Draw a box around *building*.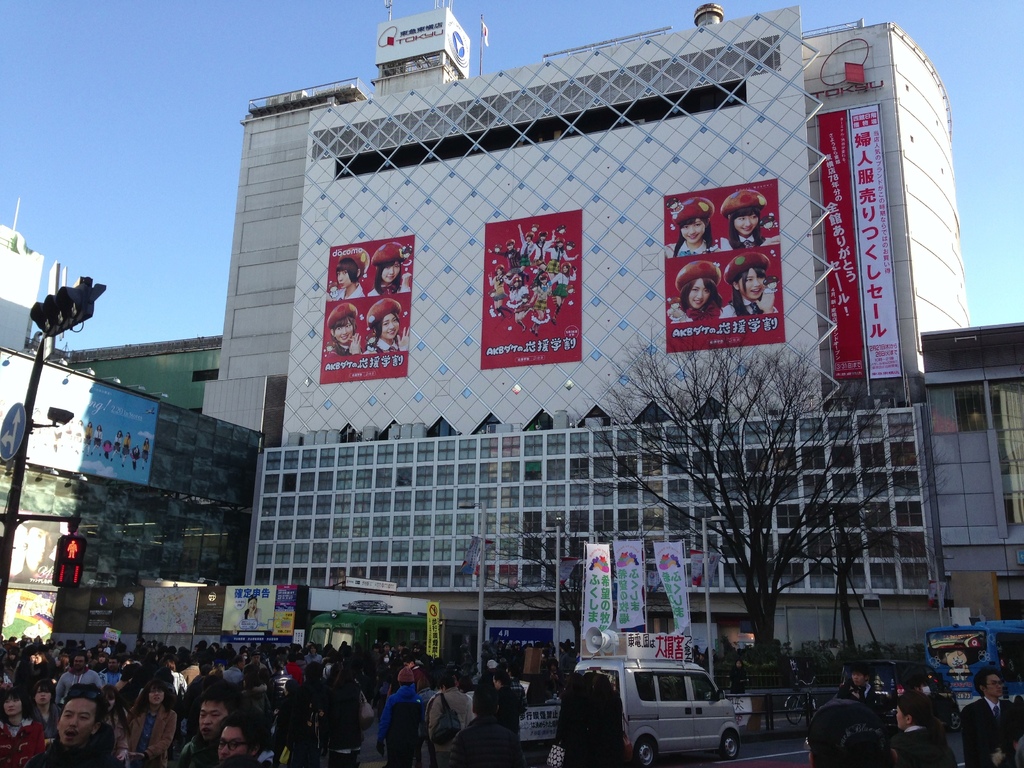
l=0, t=200, r=39, b=355.
